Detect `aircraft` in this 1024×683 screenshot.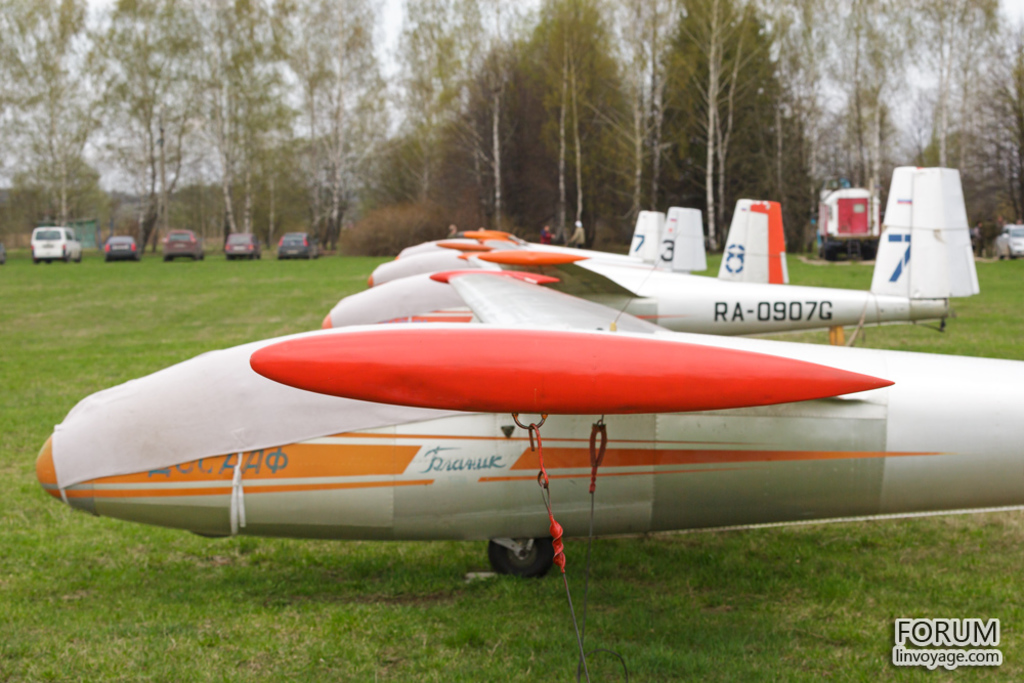
Detection: region(402, 208, 707, 261).
